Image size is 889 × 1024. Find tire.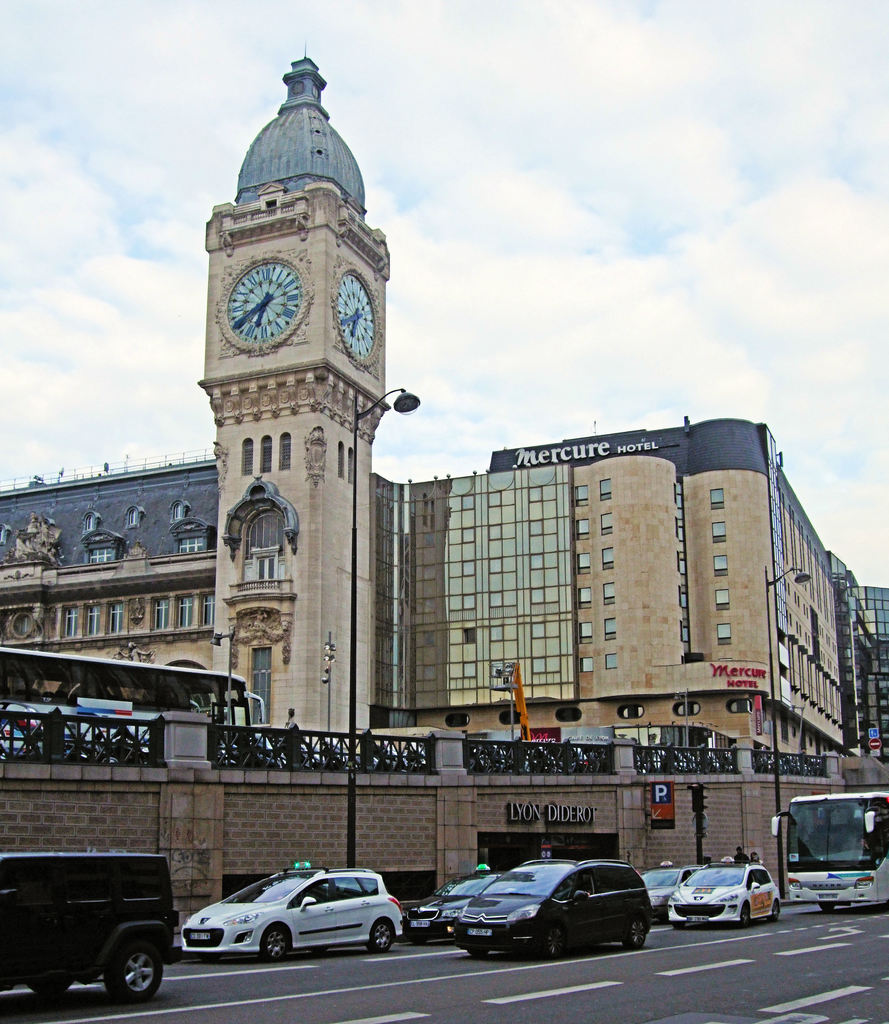
detection(27, 978, 70, 993).
